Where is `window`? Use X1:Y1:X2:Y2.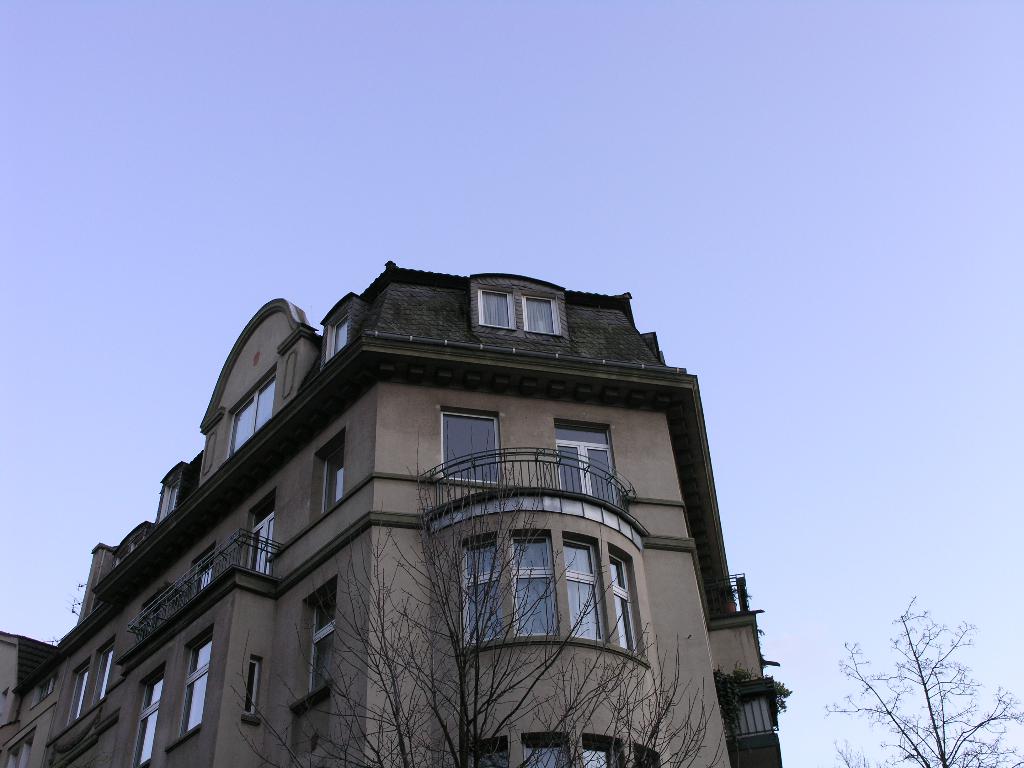
115:524:147:567.
